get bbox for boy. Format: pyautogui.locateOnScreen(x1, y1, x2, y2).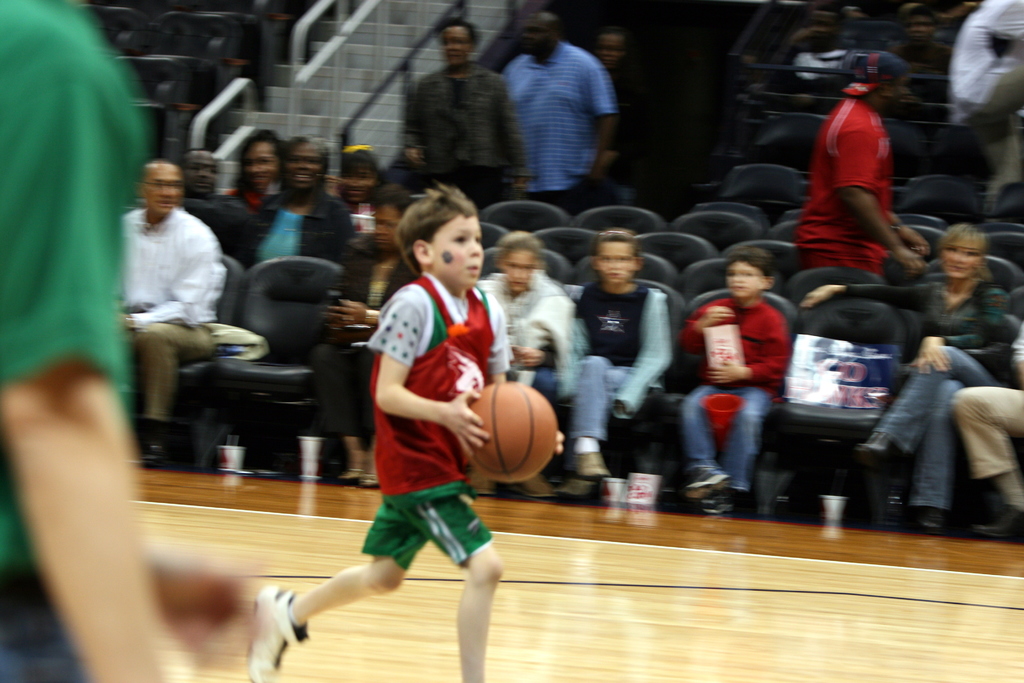
pyautogui.locateOnScreen(549, 222, 678, 508).
